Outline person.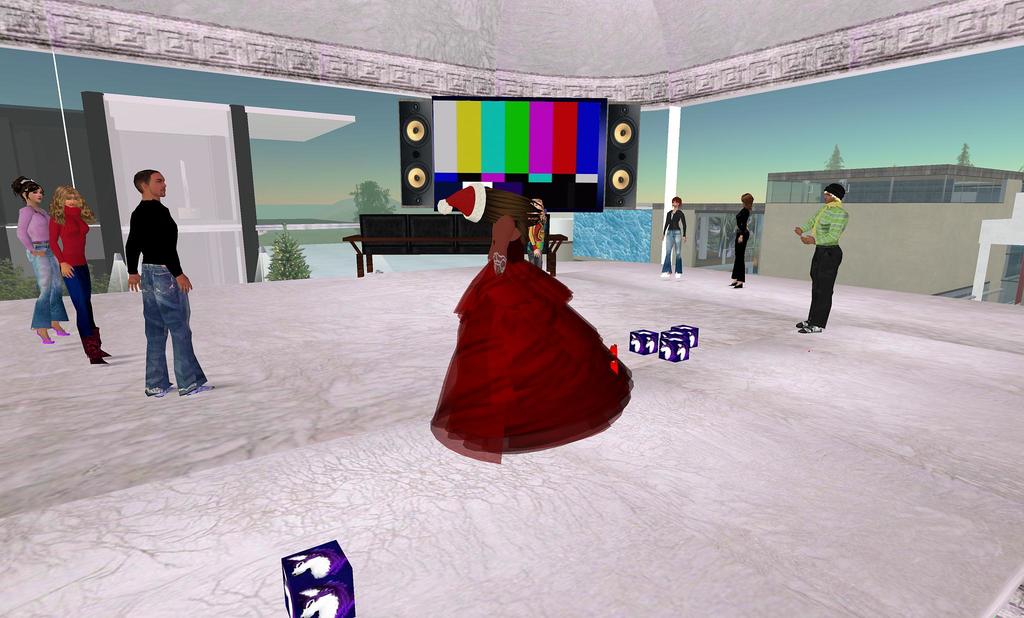
Outline: [x1=726, y1=189, x2=755, y2=289].
